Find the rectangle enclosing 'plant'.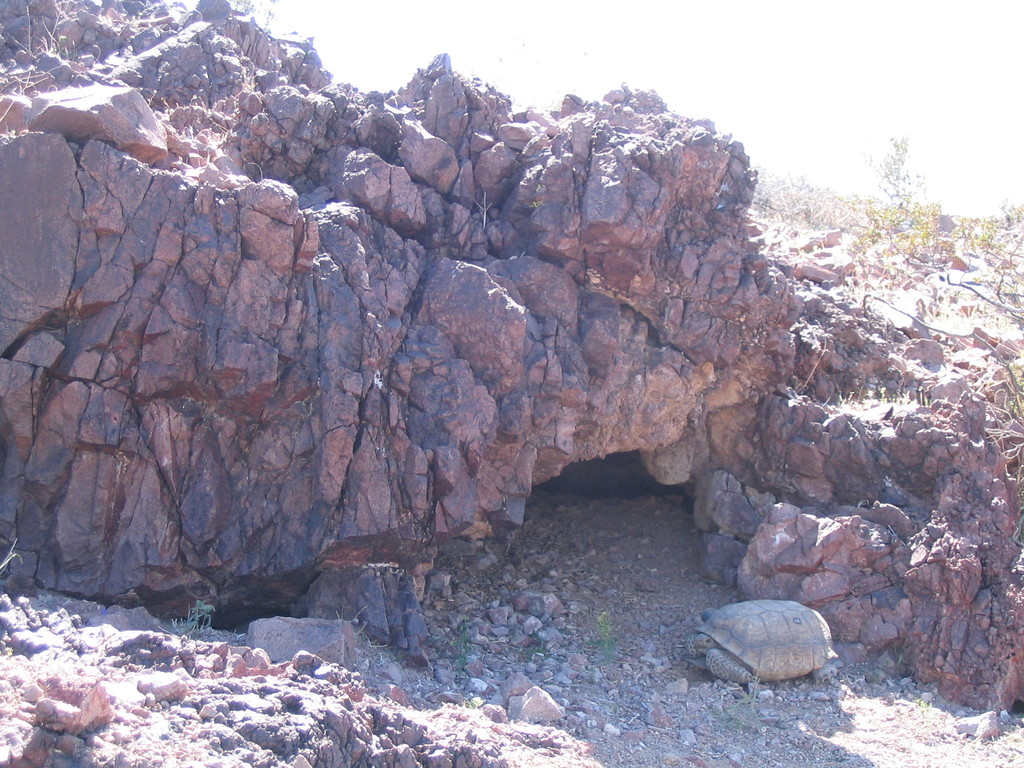
BBox(158, 601, 216, 638).
